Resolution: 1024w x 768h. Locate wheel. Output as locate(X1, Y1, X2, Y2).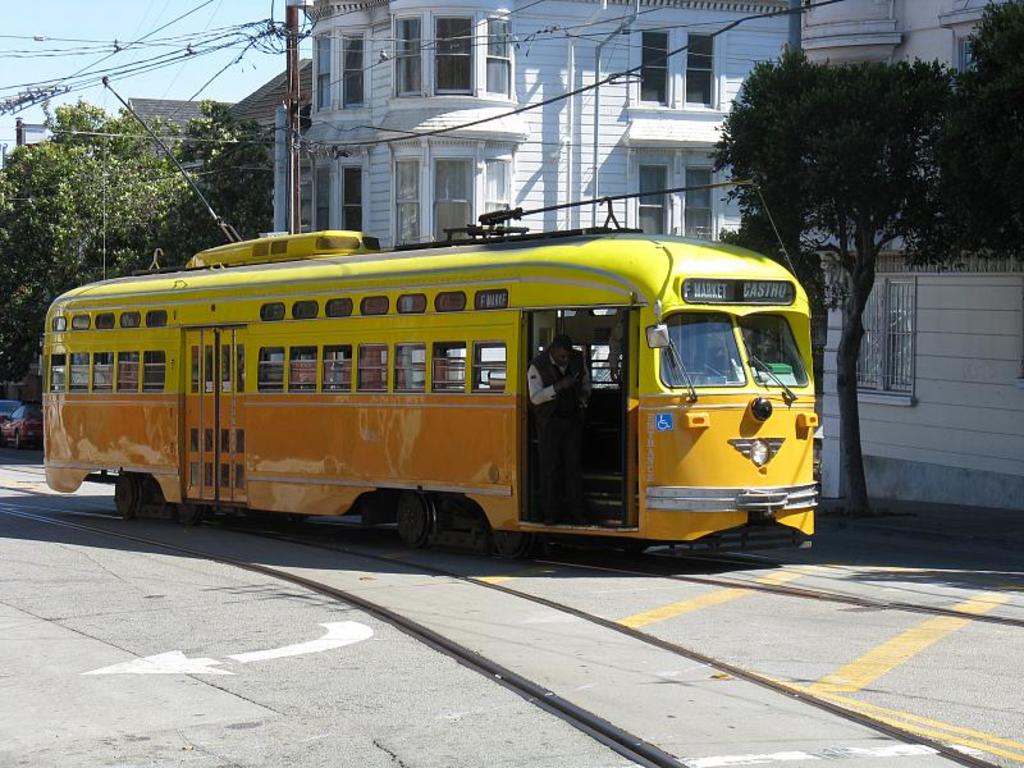
locate(115, 476, 145, 517).
